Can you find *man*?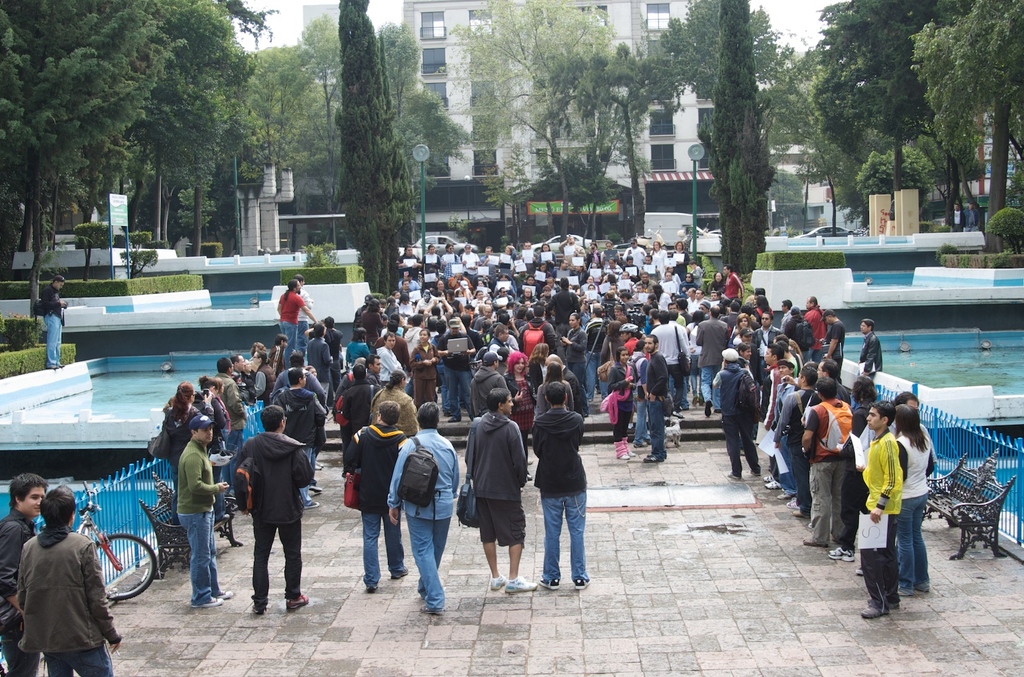
Yes, bounding box: rect(271, 365, 325, 512).
